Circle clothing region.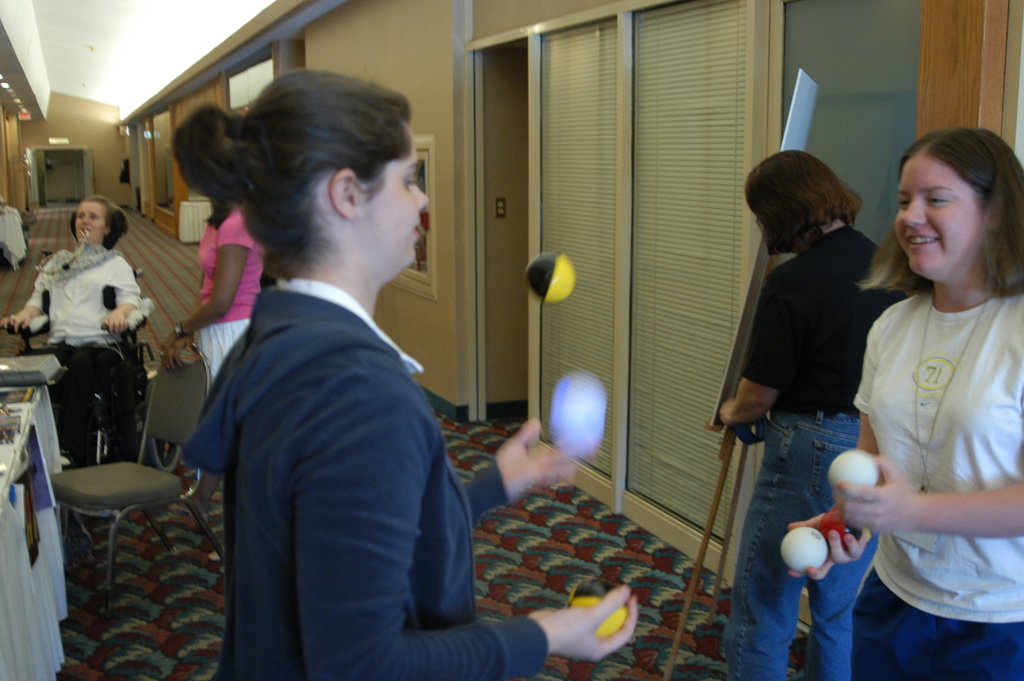
Region: left=845, top=283, right=1023, bottom=680.
